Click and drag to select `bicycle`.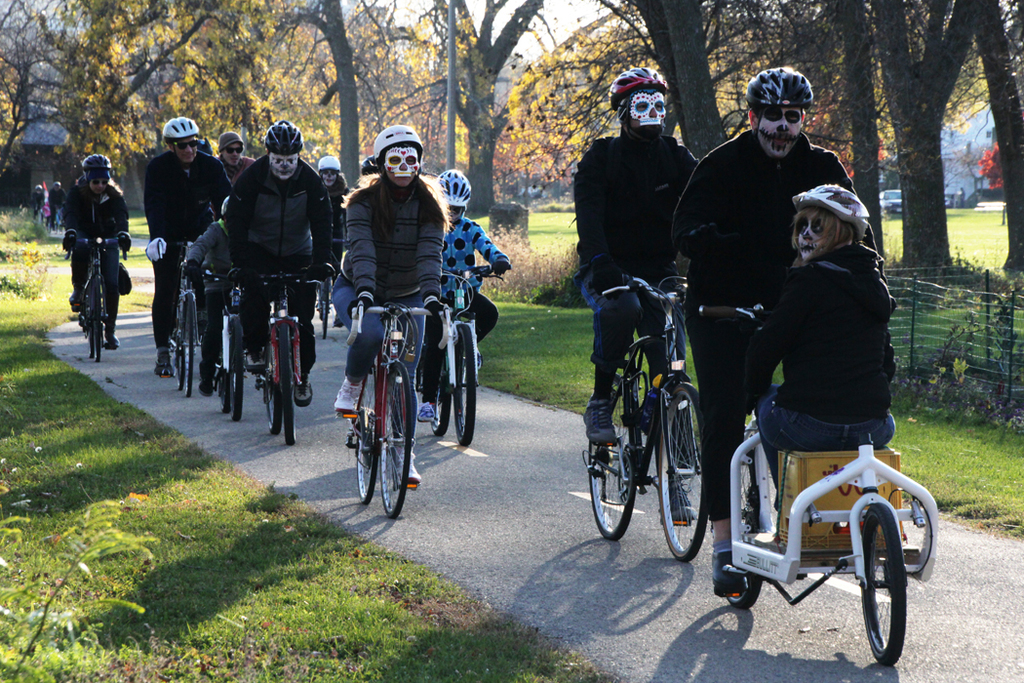
Selection: [418,254,513,439].
